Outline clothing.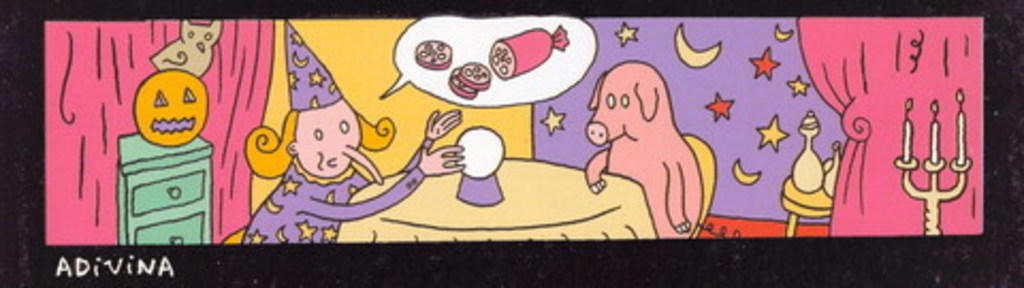
Outline: <region>243, 137, 437, 243</region>.
